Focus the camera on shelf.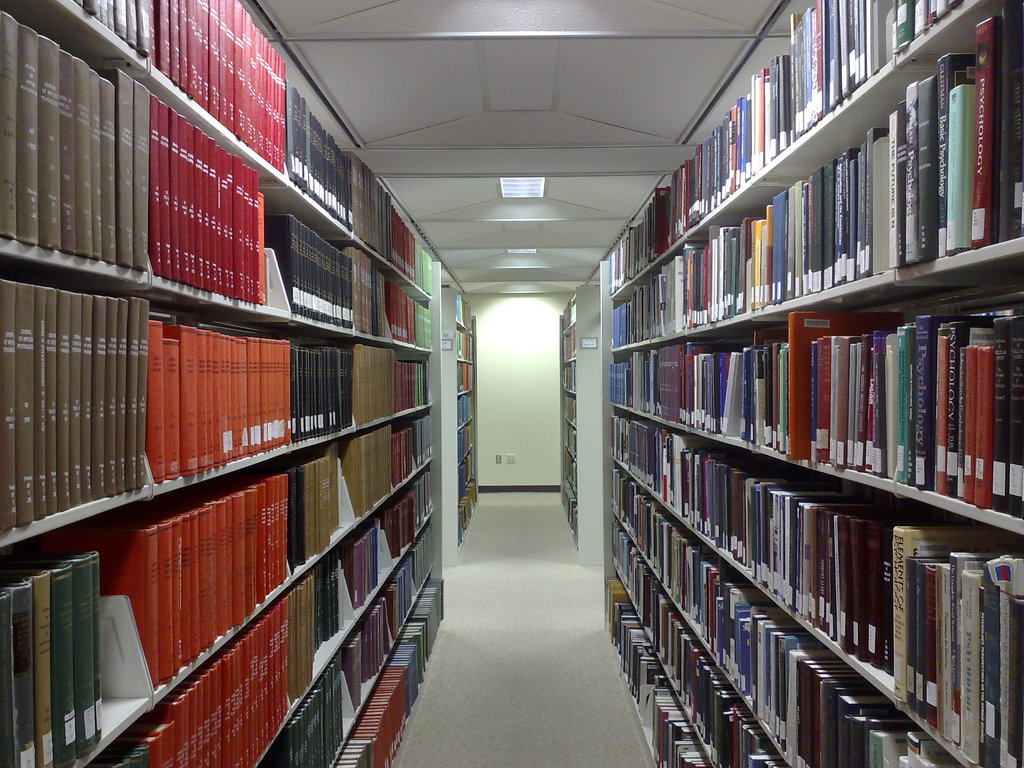
Focus region: 394/215/431/297.
